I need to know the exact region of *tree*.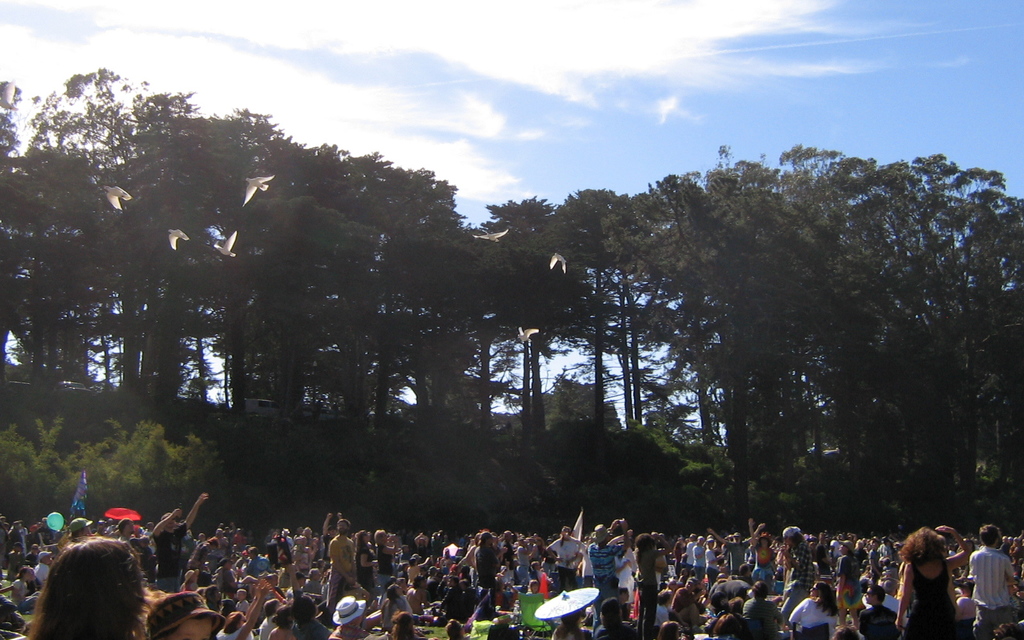
Region: x1=822 y1=210 x2=910 y2=492.
